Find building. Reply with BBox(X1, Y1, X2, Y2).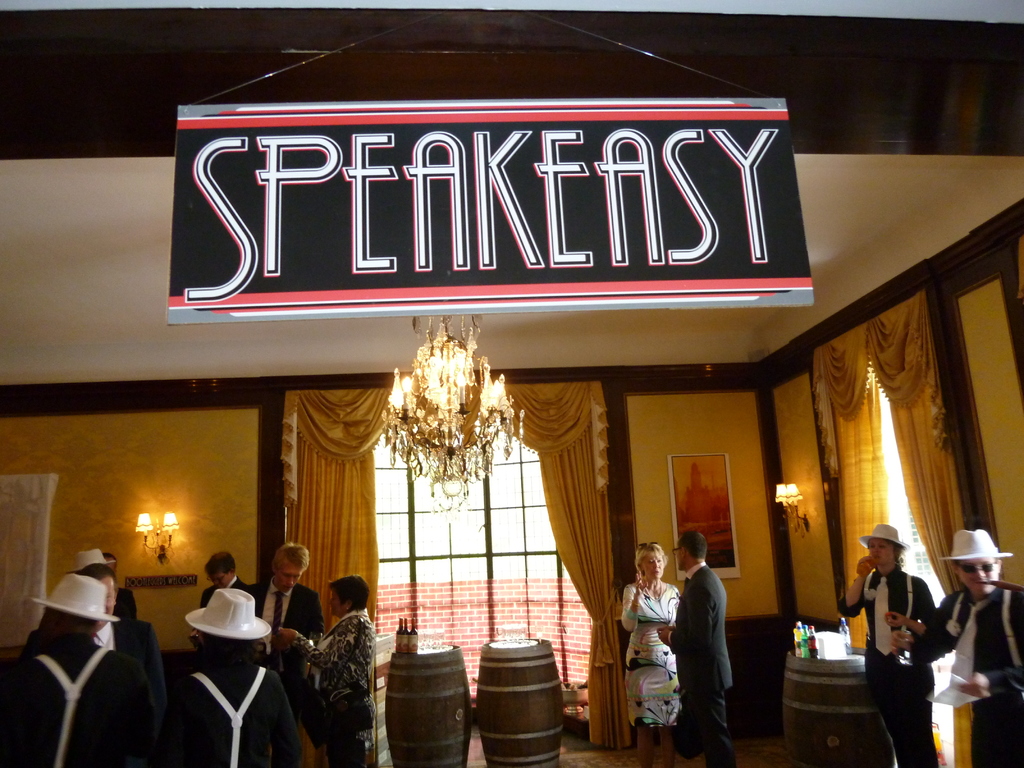
BBox(0, 1, 1023, 767).
